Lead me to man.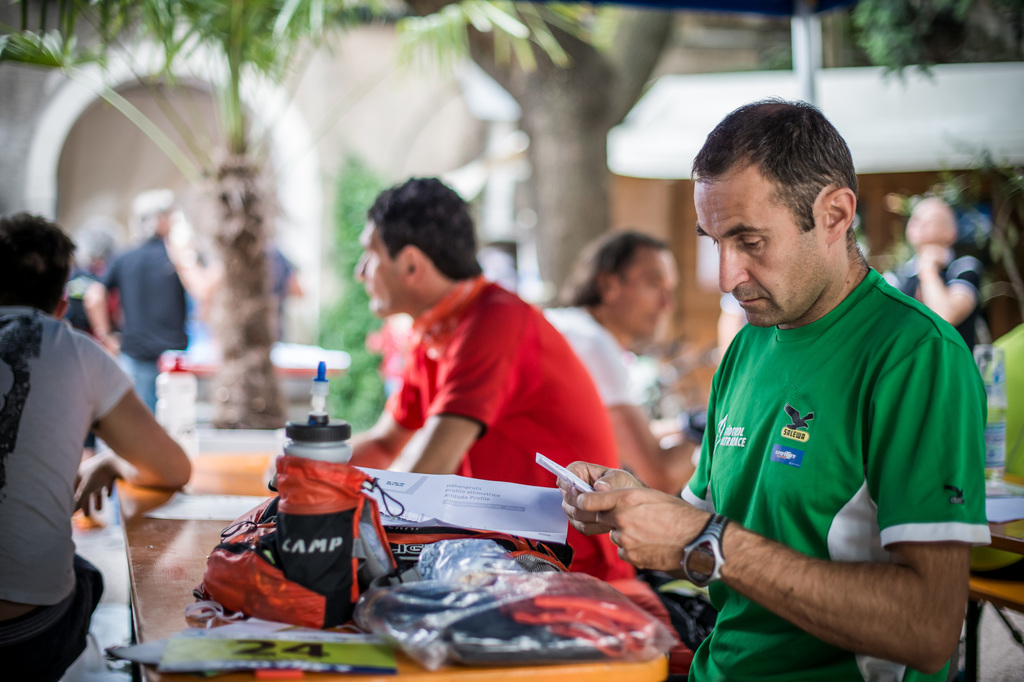
Lead to [left=350, top=174, right=637, bottom=593].
